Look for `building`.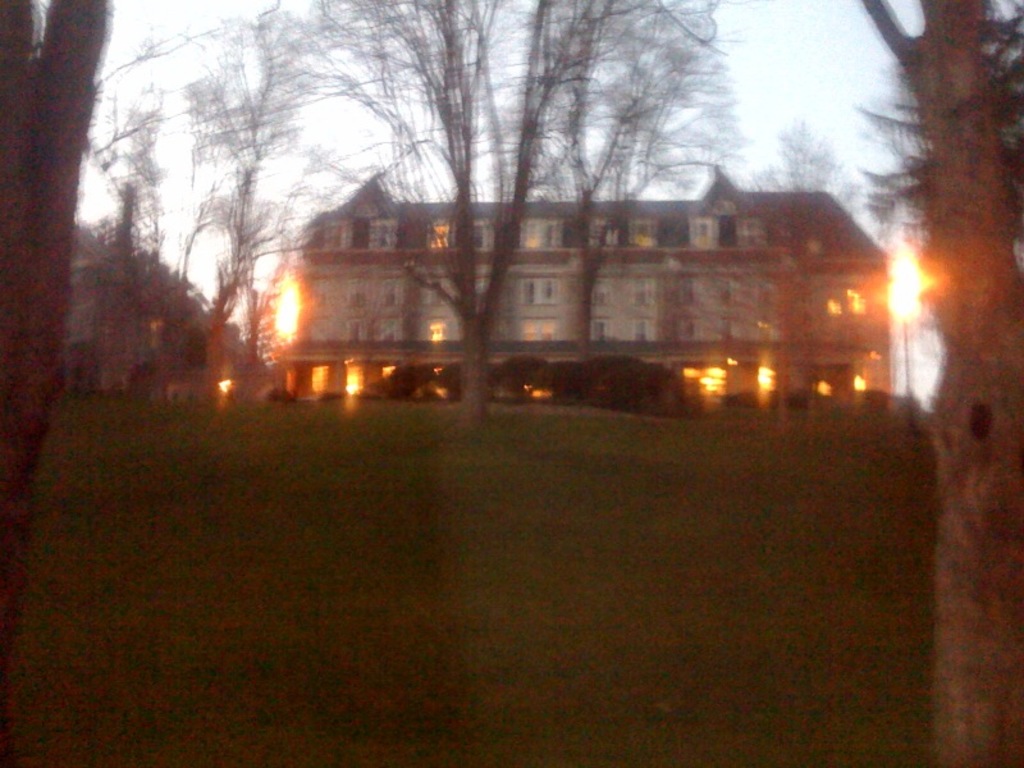
Found: {"left": 285, "top": 164, "right": 886, "bottom": 412}.
